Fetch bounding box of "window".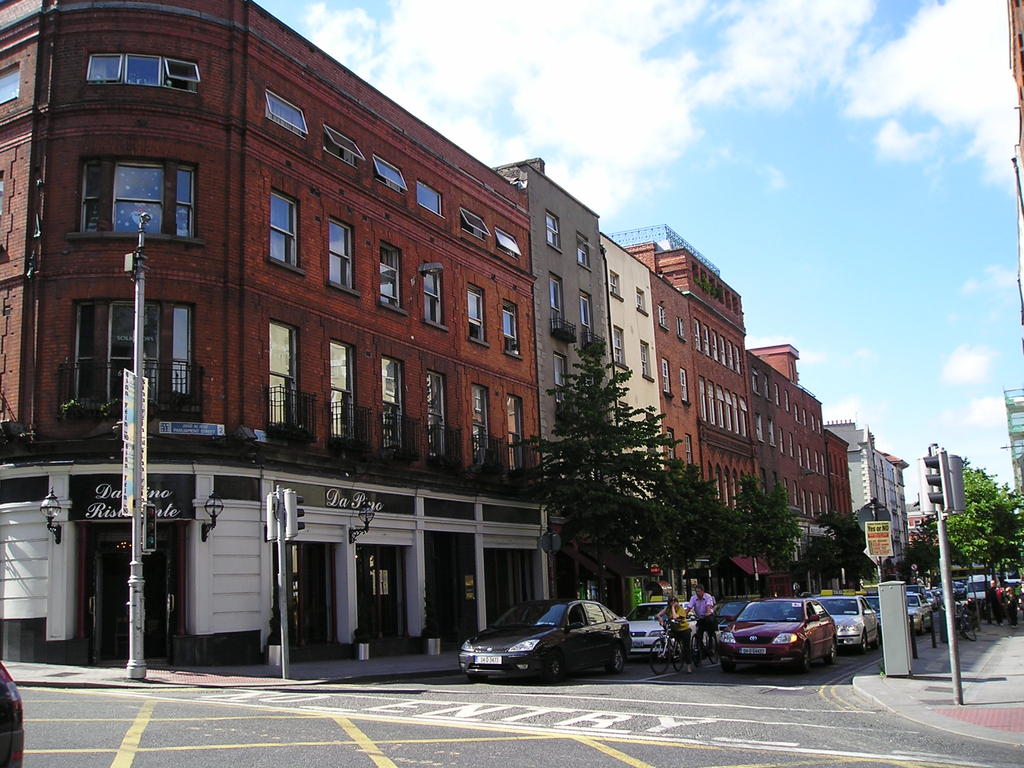
Bbox: pyautogui.locateOnScreen(675, 318, 689, 342).
